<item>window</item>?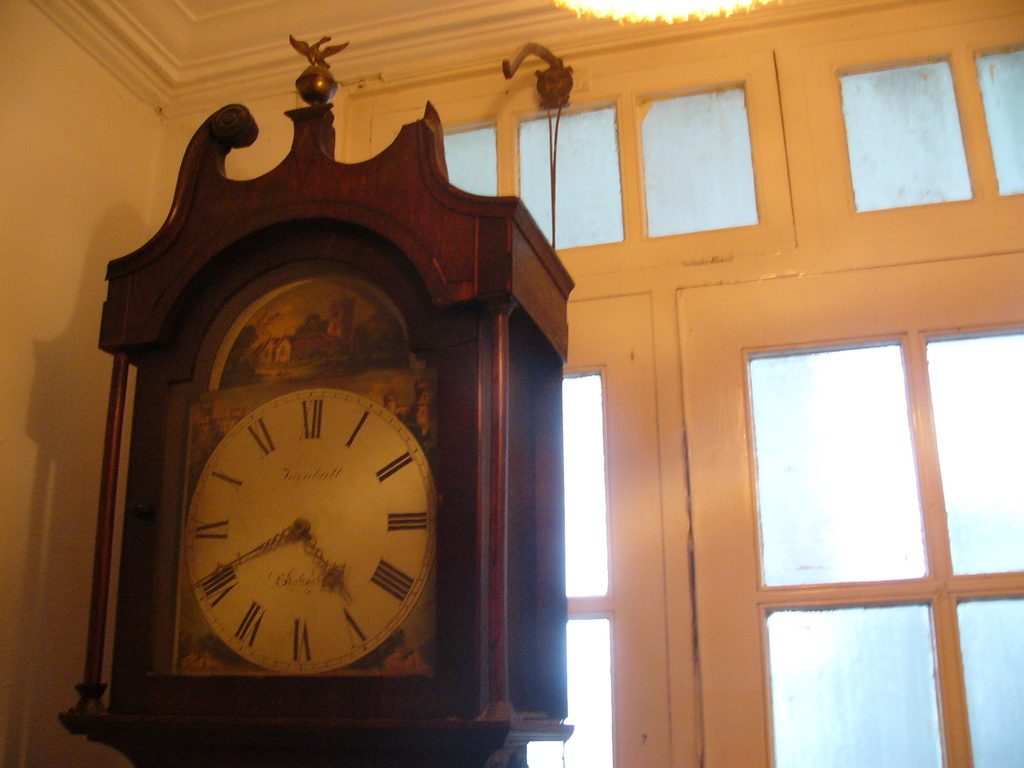
[325,3,1023,767]
